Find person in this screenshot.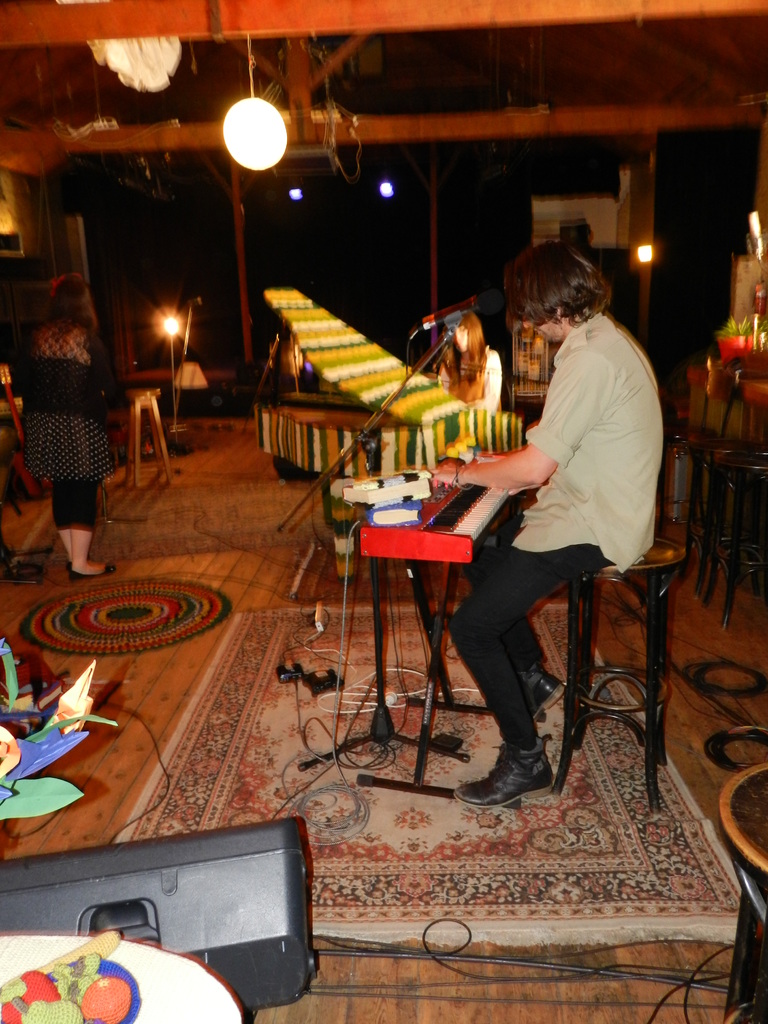
The bounding box for person is l=436, t=307, r=506, b=413.
